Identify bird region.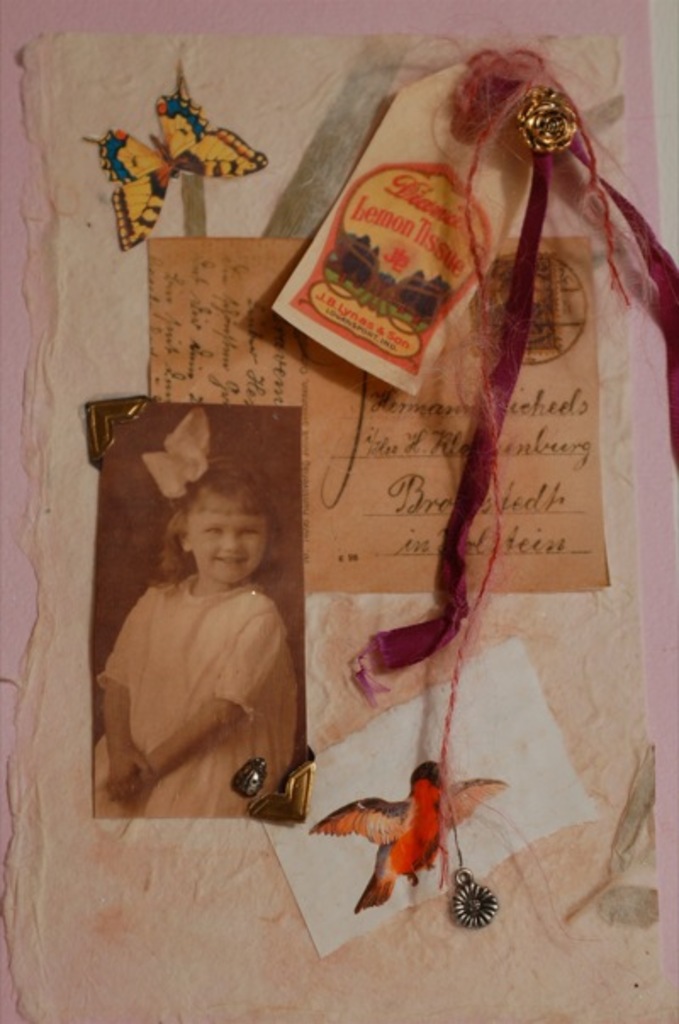
Region: detection(316, 757, 502, 920).
